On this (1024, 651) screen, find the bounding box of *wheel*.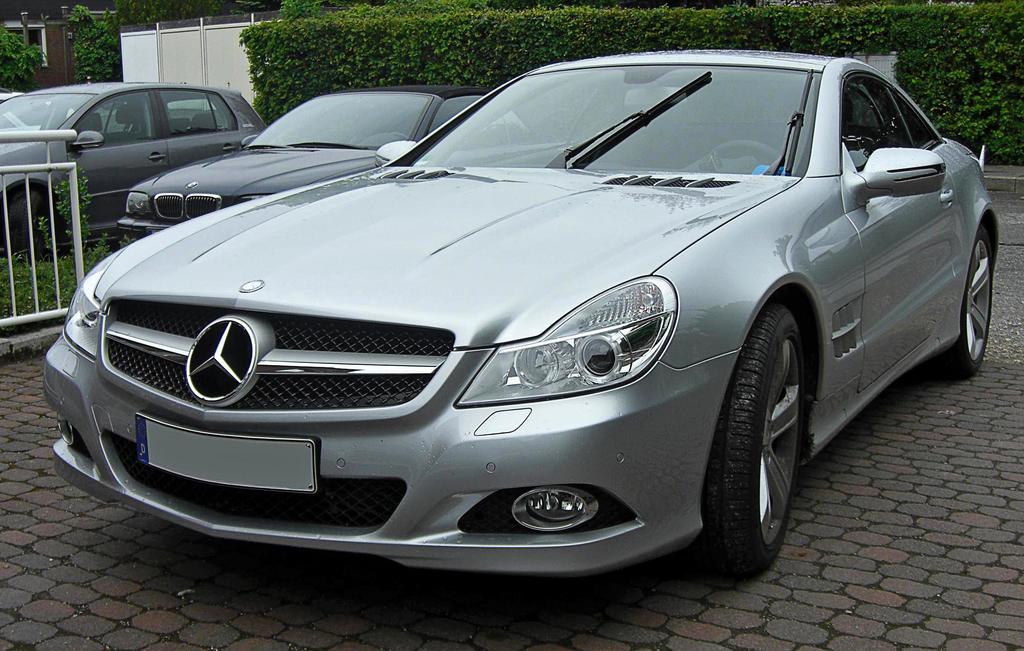
Bounding box: [left=726, top=325, right=826, bottom=580].
